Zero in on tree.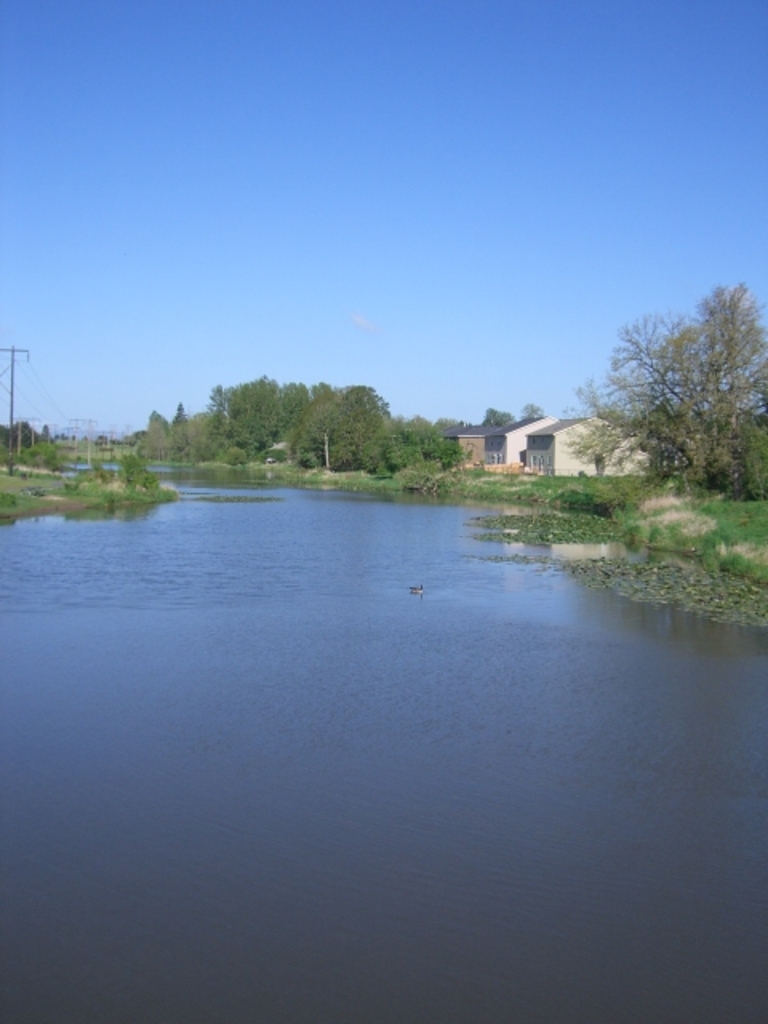
Zeroed in: box(430, 411, 470, 442).
